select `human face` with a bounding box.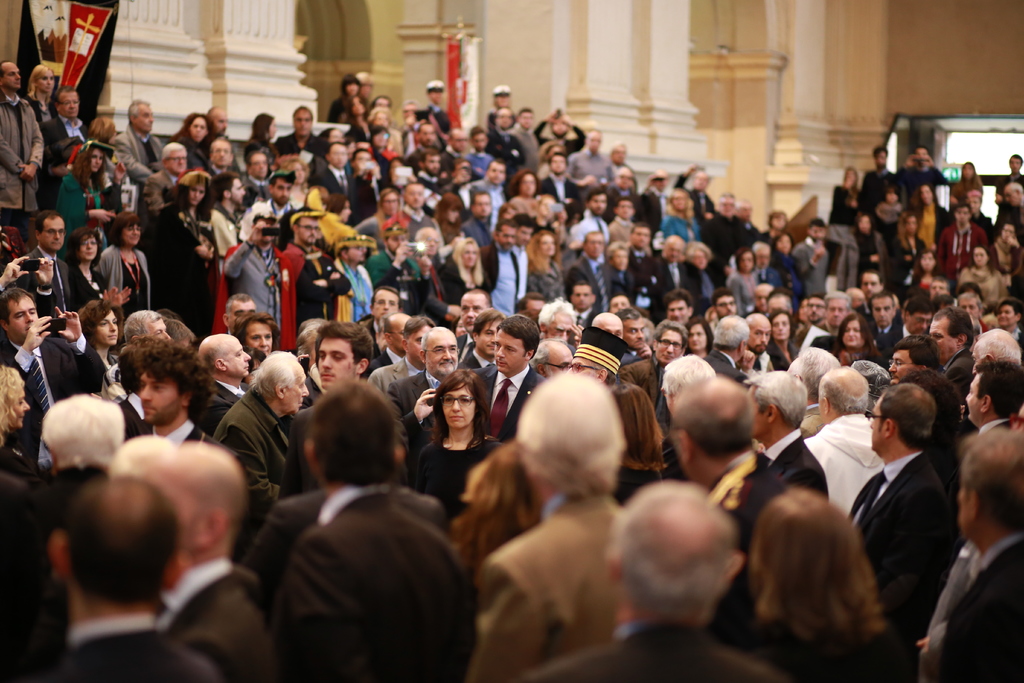
crop(225, 338, 254, 372).
